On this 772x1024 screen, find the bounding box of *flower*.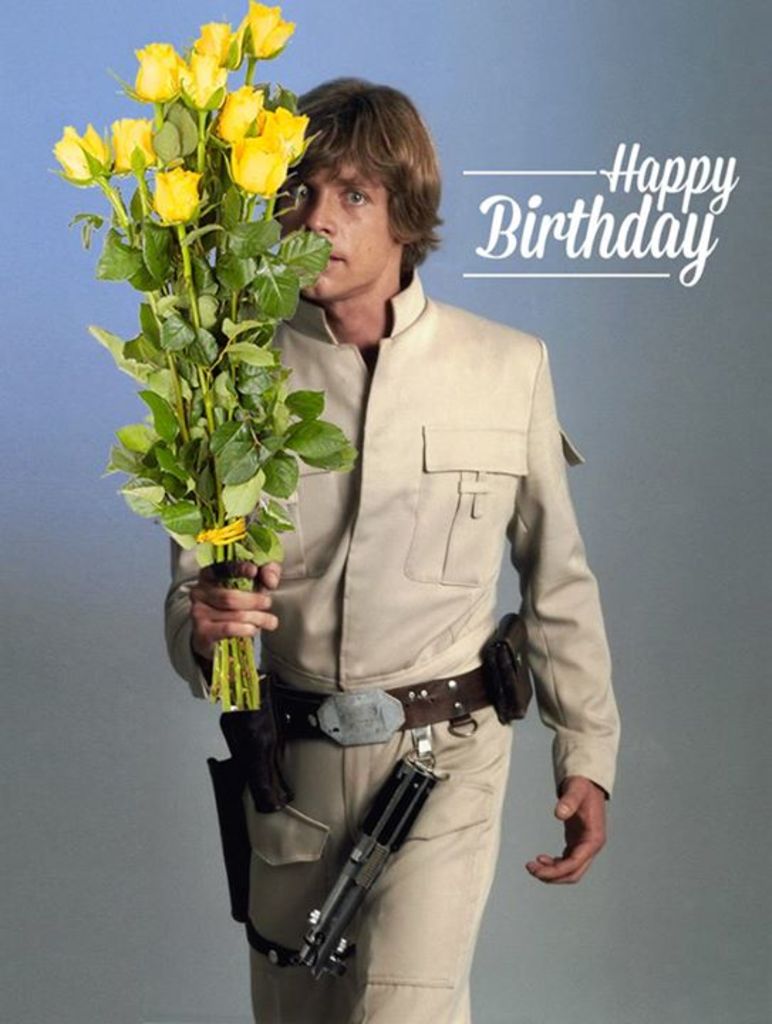
Bounding box: detection(149, 162, 205, 219).
